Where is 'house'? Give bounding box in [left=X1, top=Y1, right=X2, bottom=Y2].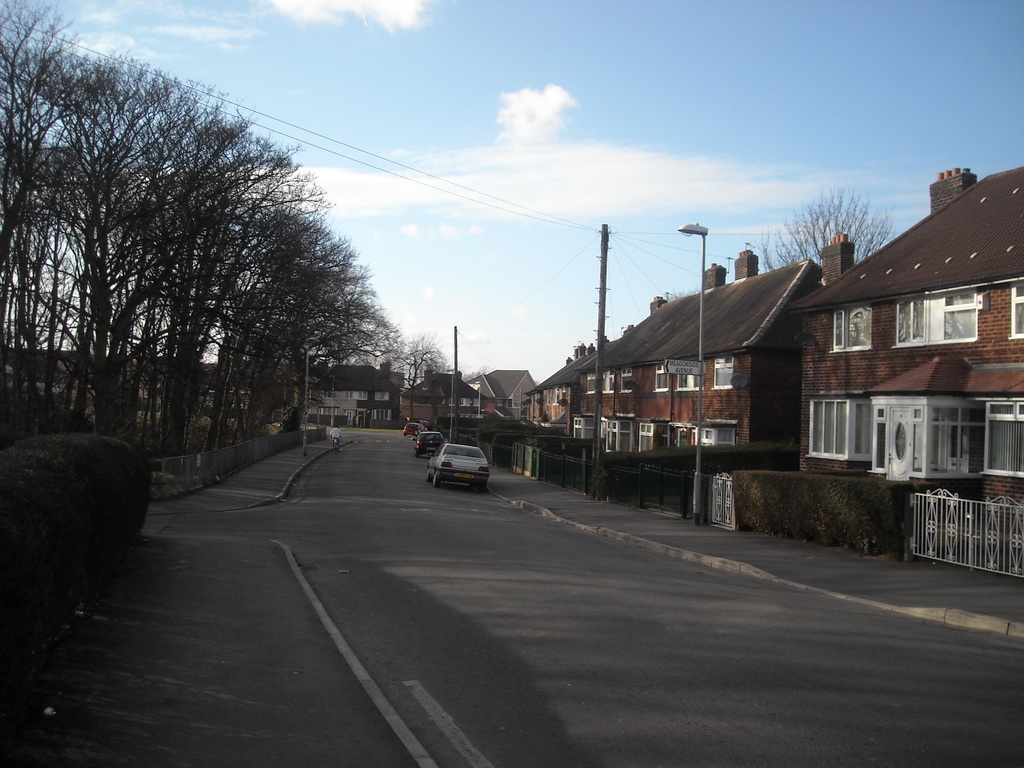
[left=304, top=363, right=388, bottom=436].
